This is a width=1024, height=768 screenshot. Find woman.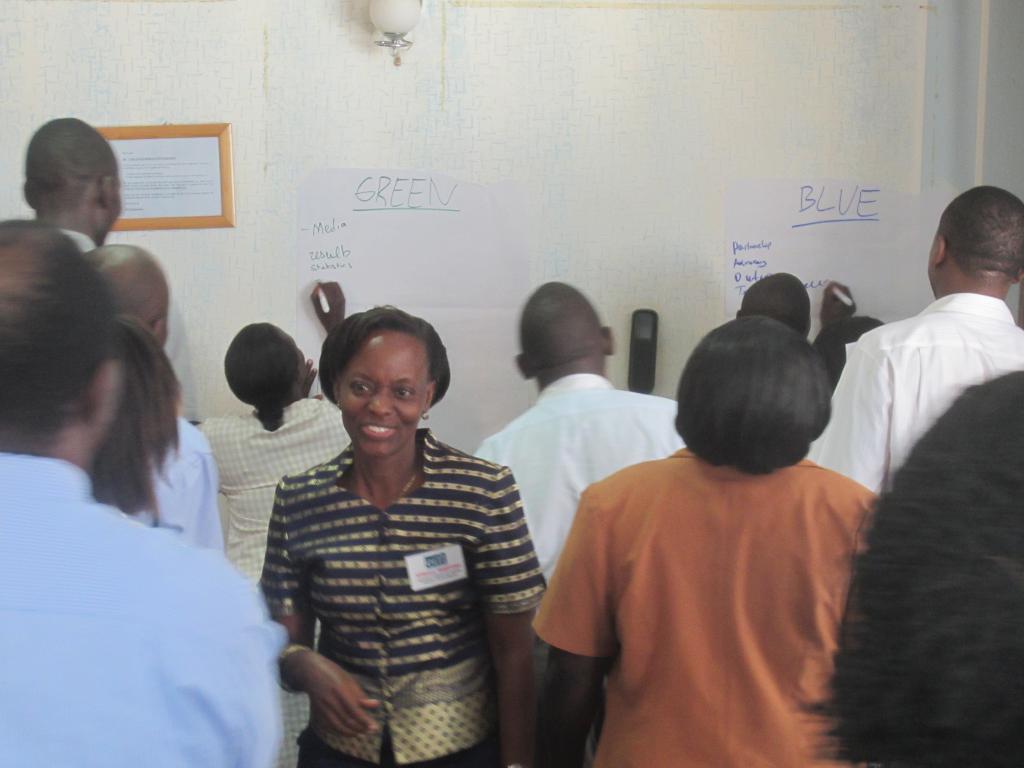
Bounding box: 195:283:344:767.
